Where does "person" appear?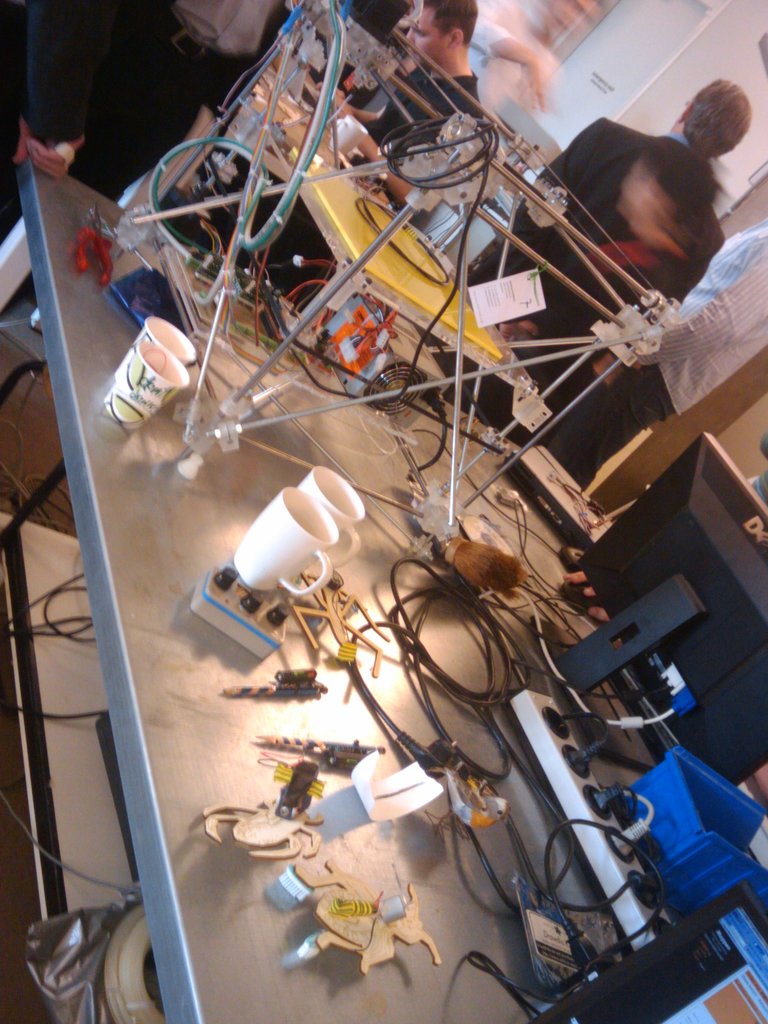
Appears at bbox=(461, 74, 757, 435).
